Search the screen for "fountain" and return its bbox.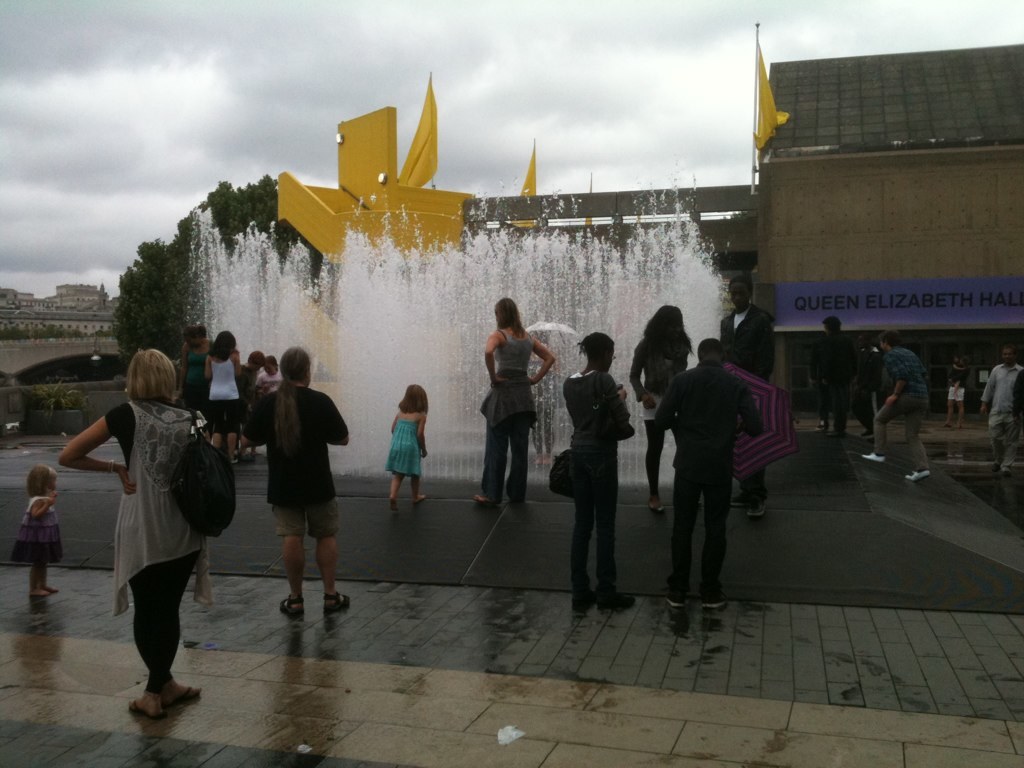
Found: box(187, 182, 736, 479).
